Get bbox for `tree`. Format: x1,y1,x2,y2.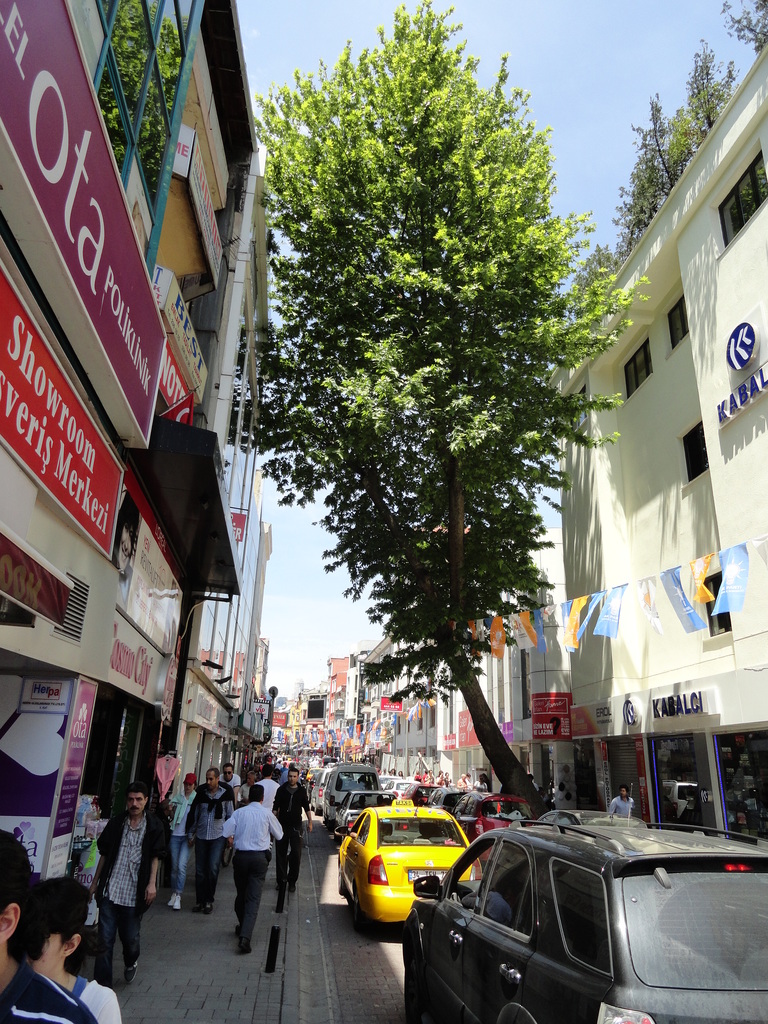
237,29,605,831.
